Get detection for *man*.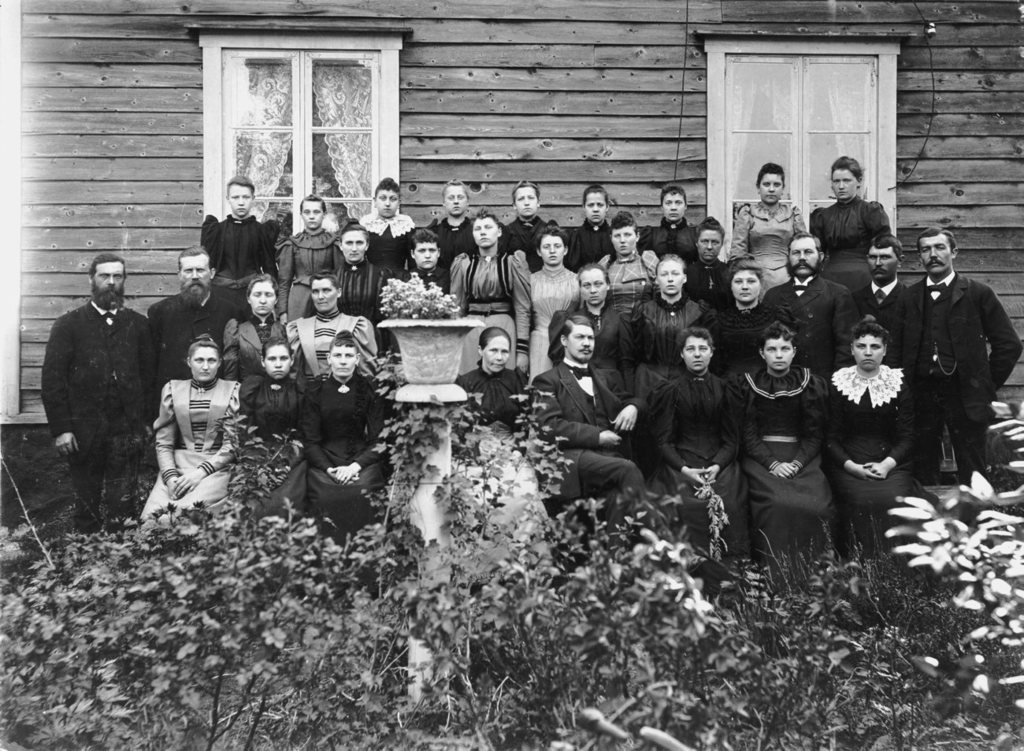
Detection: l=42, t=240, r=150, b=513.
